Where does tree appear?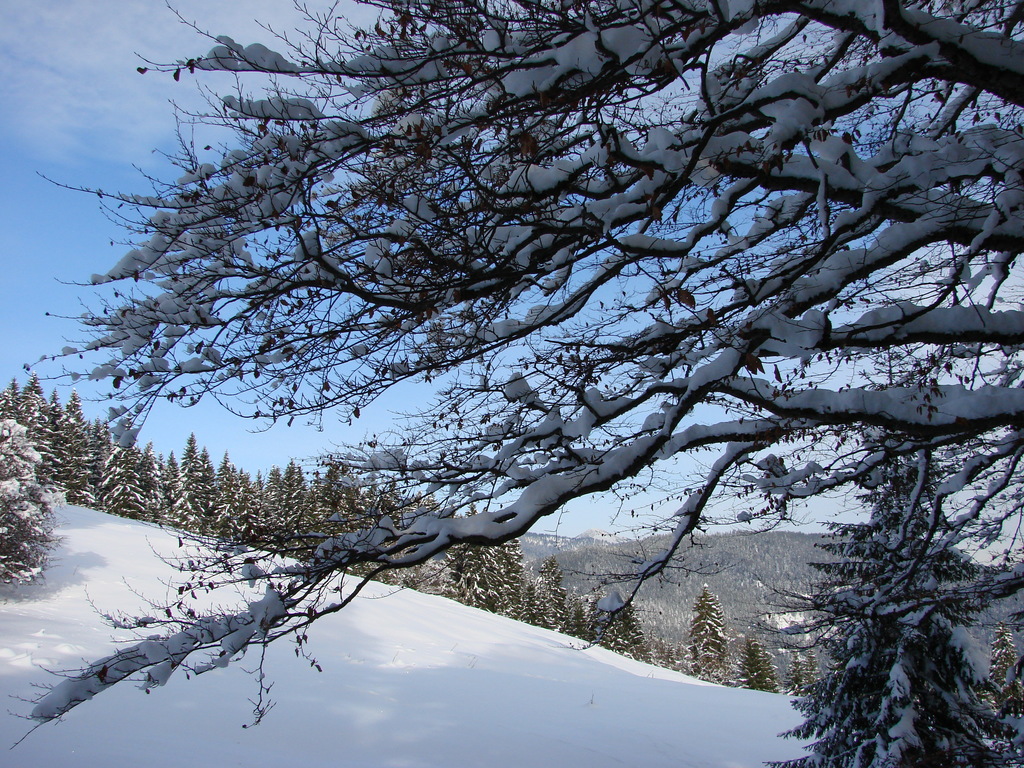
Appears at [left=598, top=592, right=658, bottom=654].
